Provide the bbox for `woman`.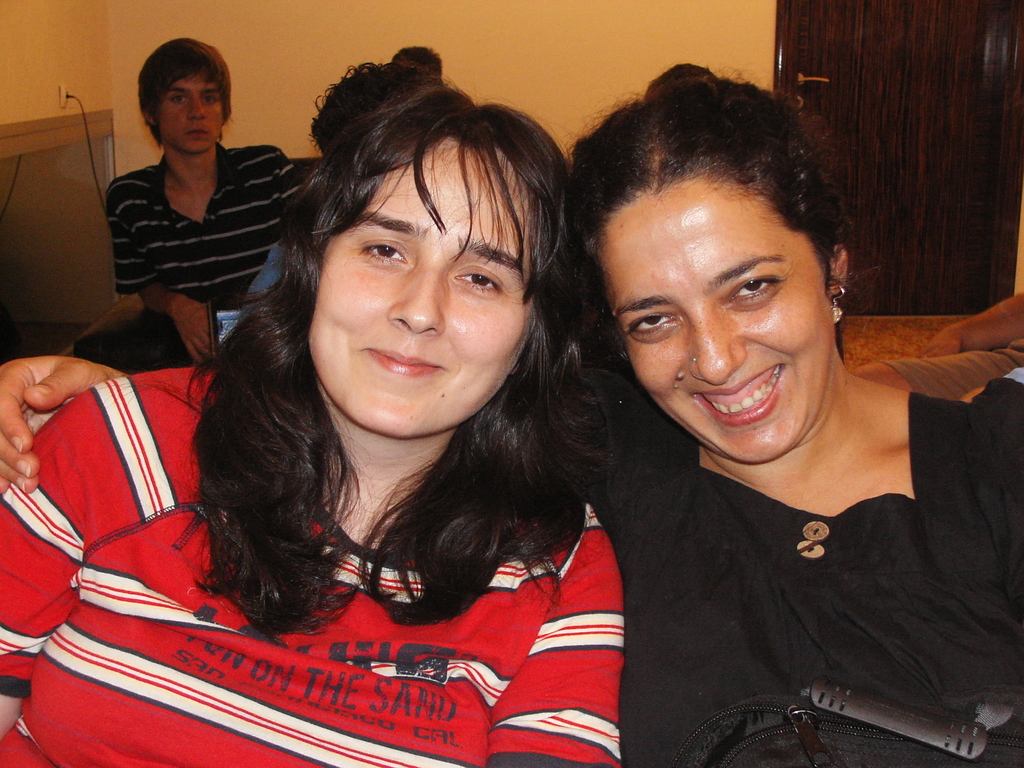
x1=558 y1=63 x2=1023 y2=767.
